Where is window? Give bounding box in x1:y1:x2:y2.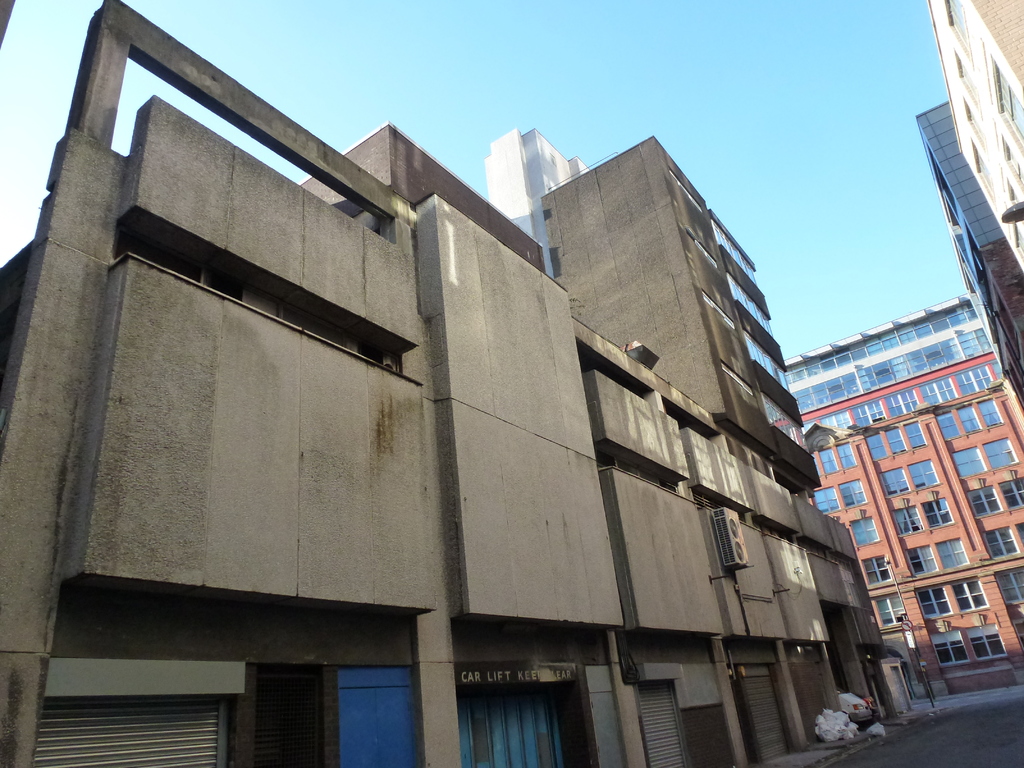
972:625:1006:660.
